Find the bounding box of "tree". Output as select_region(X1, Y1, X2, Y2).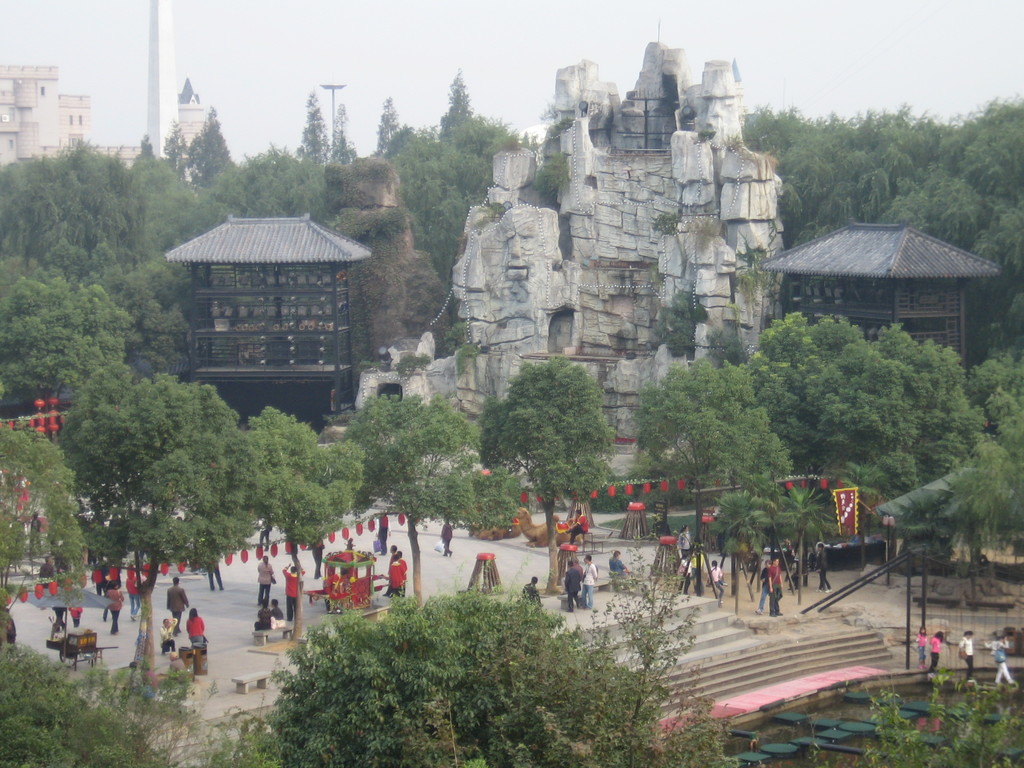
select_region(340, 392, 479, 611).
